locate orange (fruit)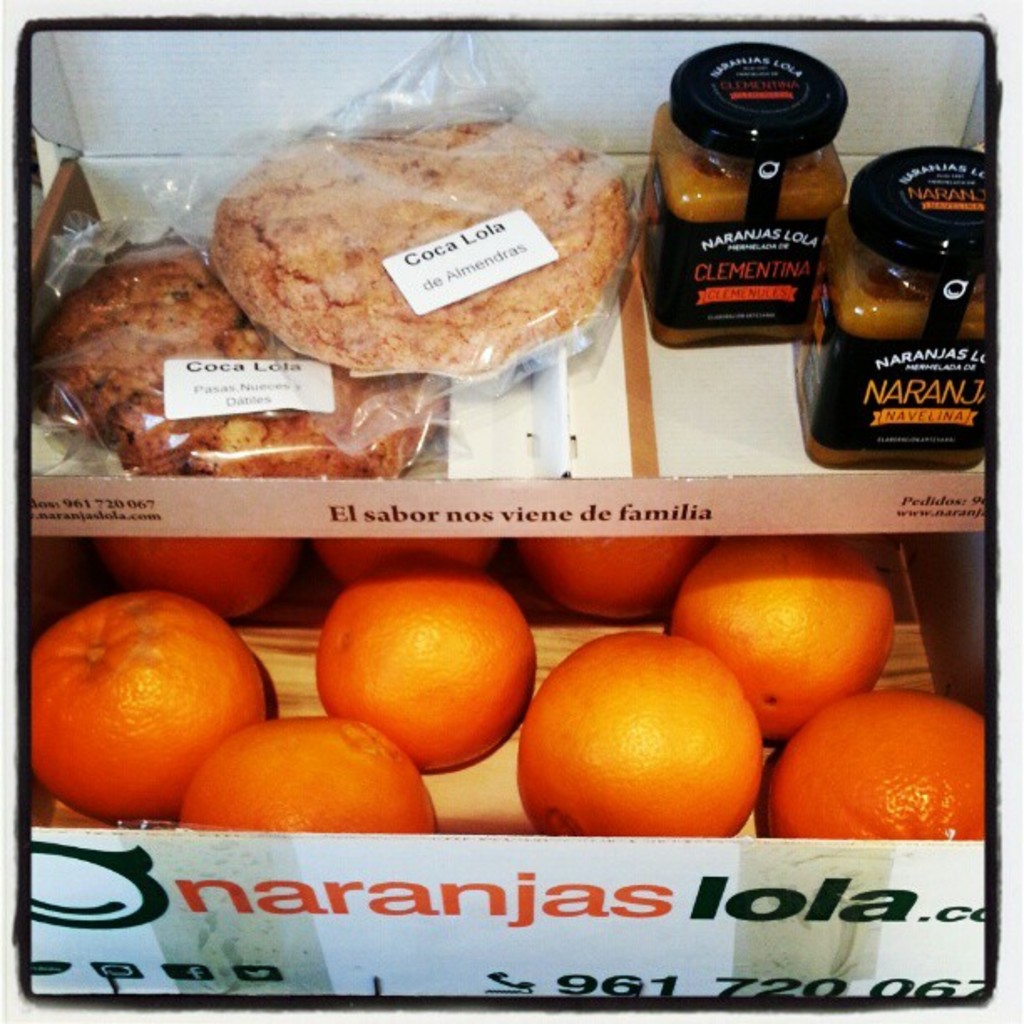
(669,532,897,735)
